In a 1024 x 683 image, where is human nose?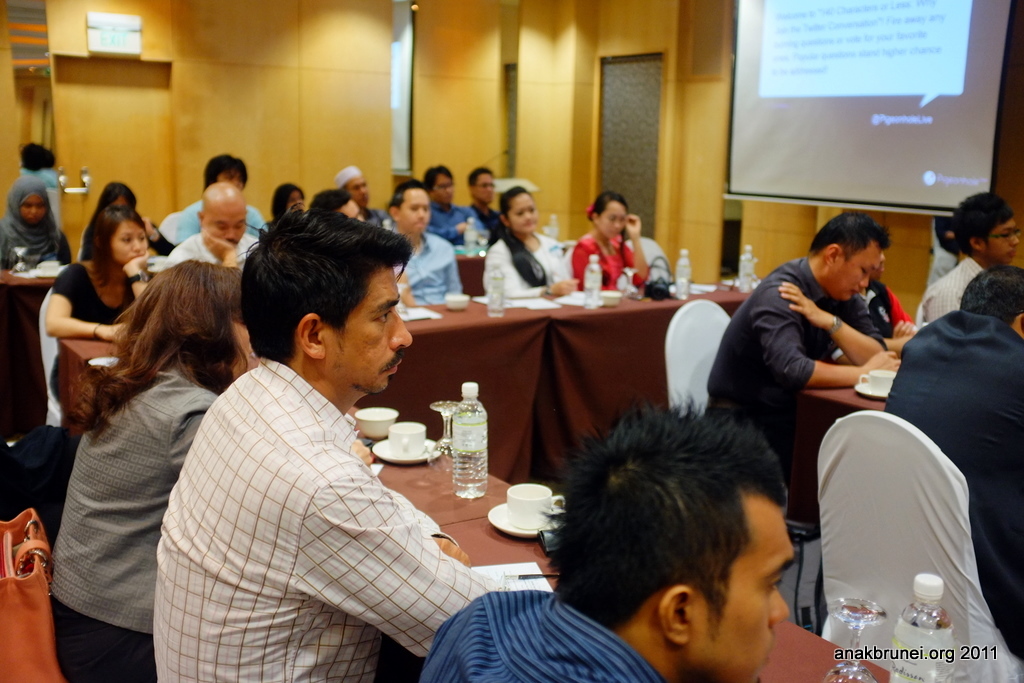
detection(1012, 235, 1022, 244).
